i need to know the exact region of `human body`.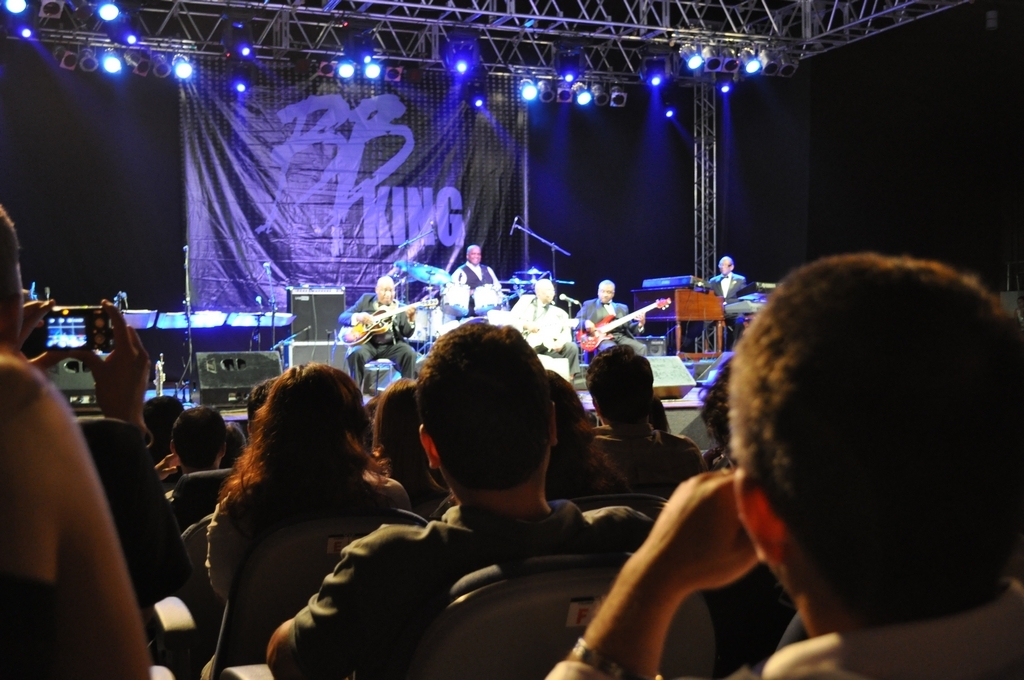
Region: 84:297:190:591.
